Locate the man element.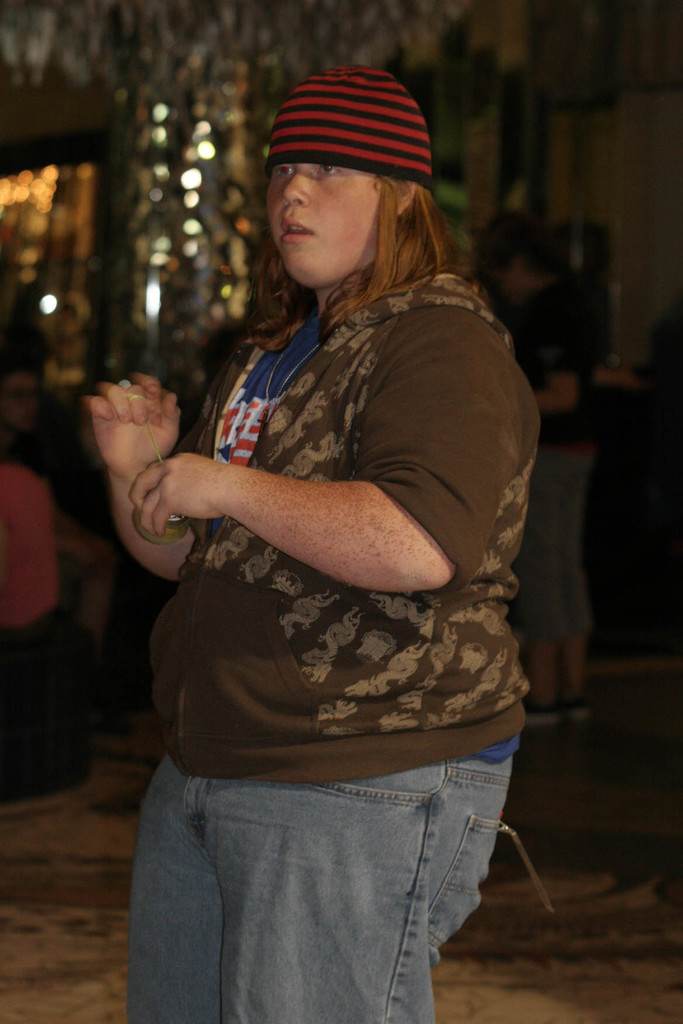
Element bbox: box=[79, 74, 563, 996].
